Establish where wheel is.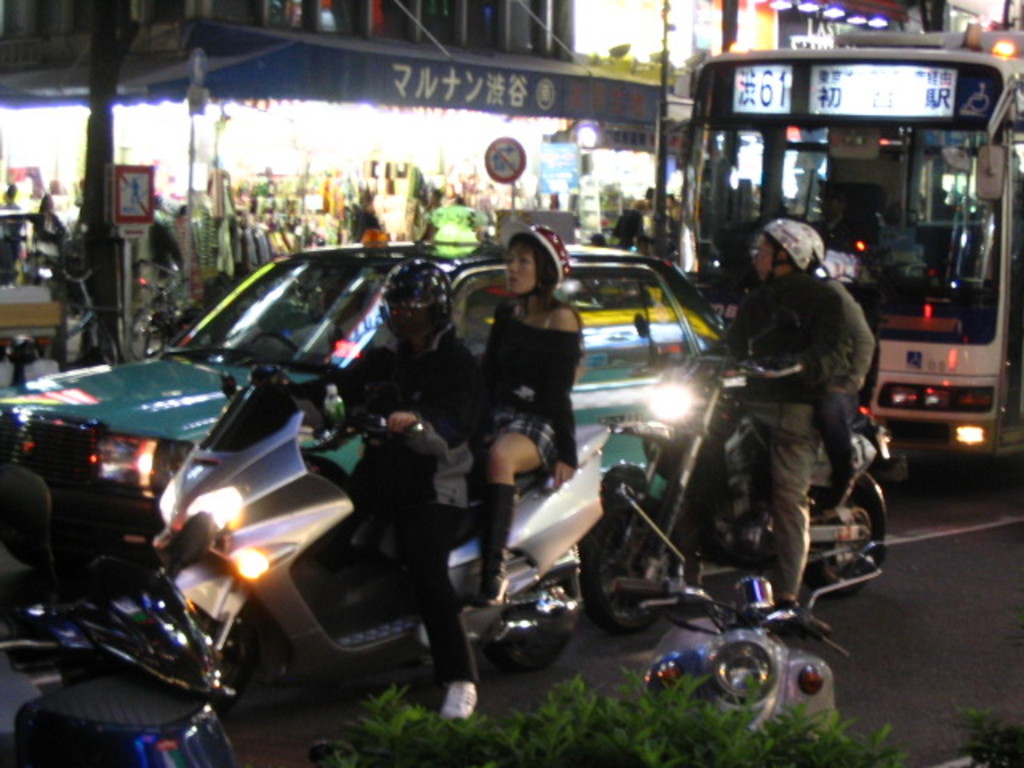
Established at select_region(499, 573, 566, 659).
